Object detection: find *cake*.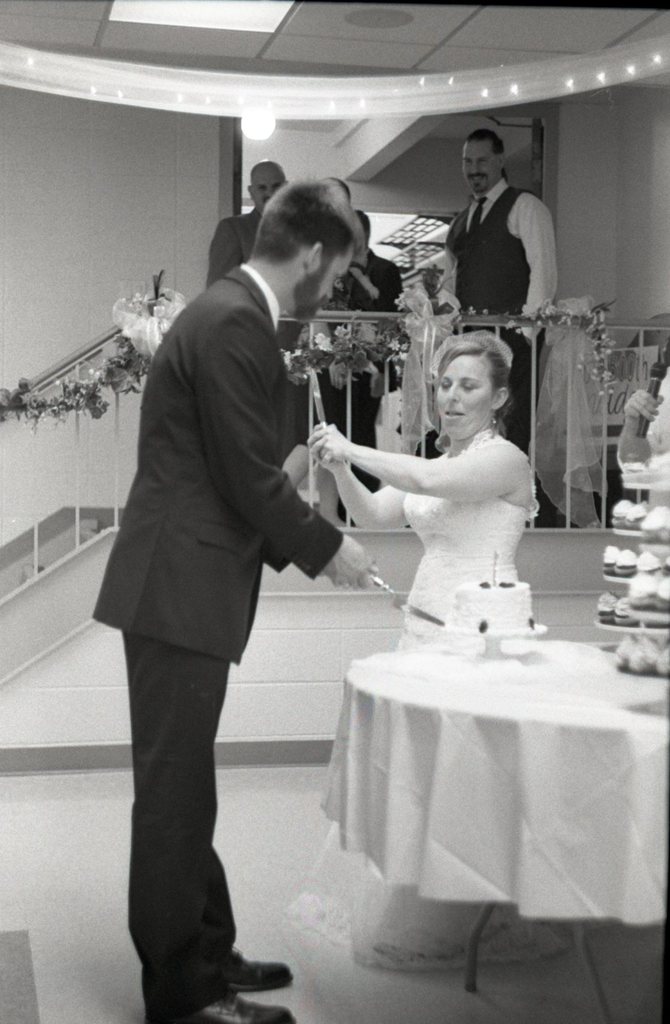
BBox(446, 583, 532, 630).
